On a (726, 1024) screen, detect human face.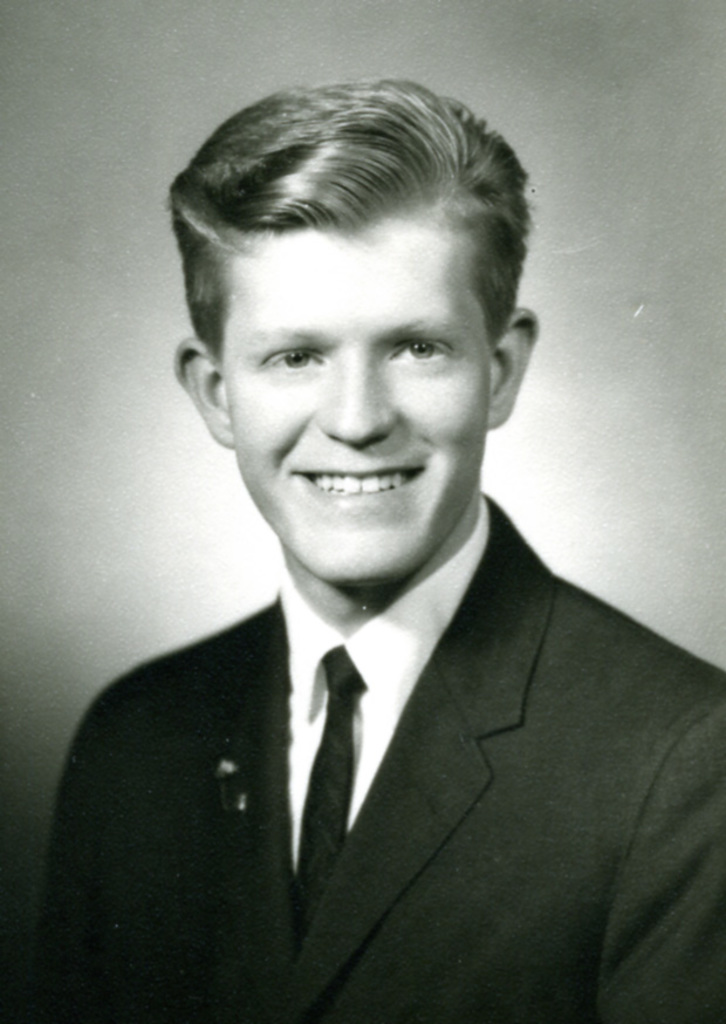
227:223:495:588.
